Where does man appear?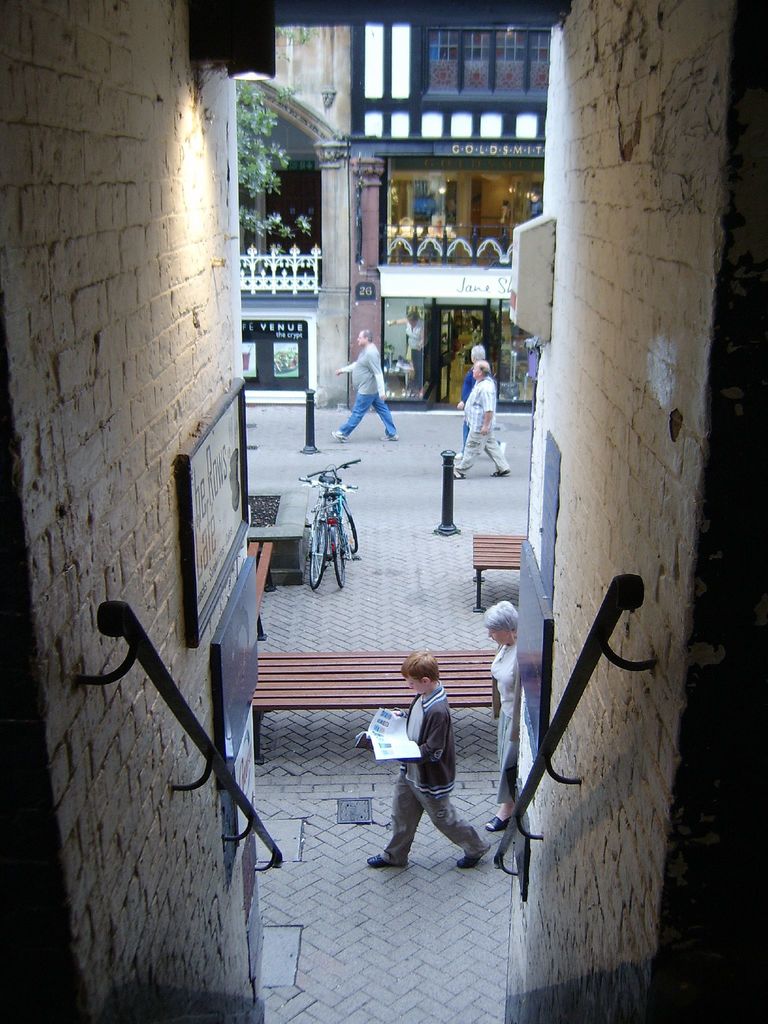
Appears at <bbox>450, 358, 513, 481</bbox>.
